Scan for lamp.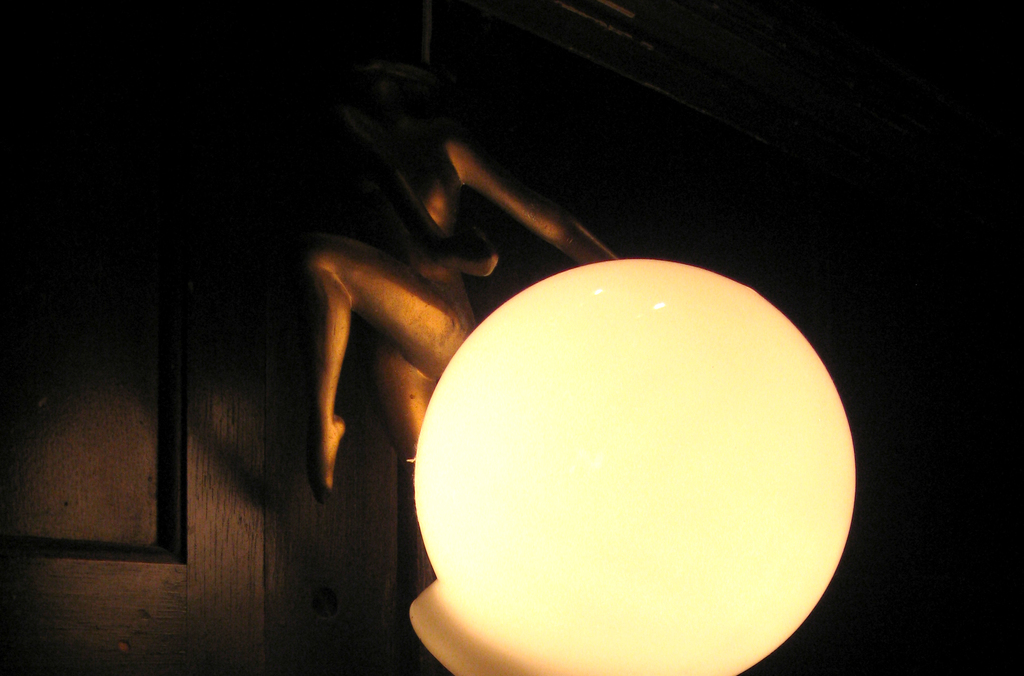
Scan result: rect(304, 54, 856, 675).
